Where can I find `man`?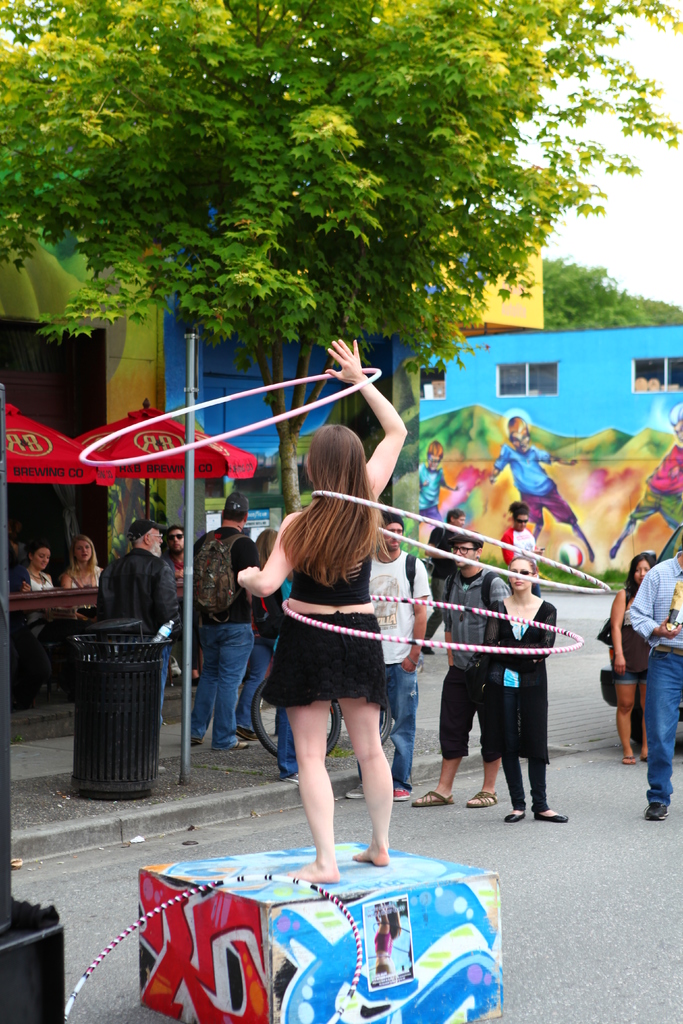
You can find it at [left=94, top=516, right=187, bottom=730].
